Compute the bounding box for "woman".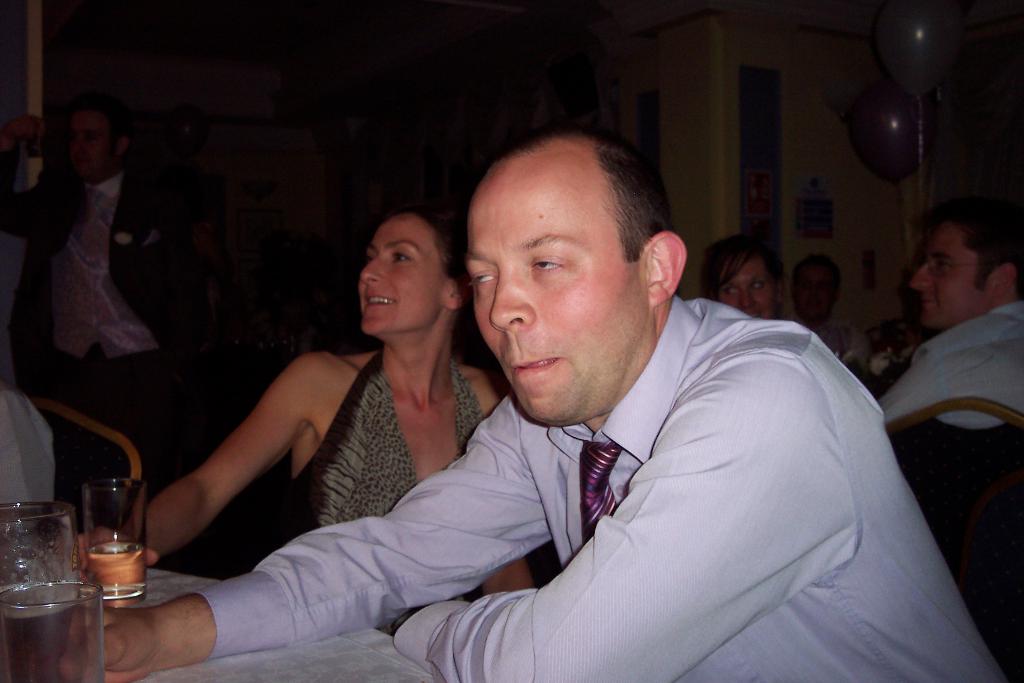
box=[703, 234, 783, 322].
